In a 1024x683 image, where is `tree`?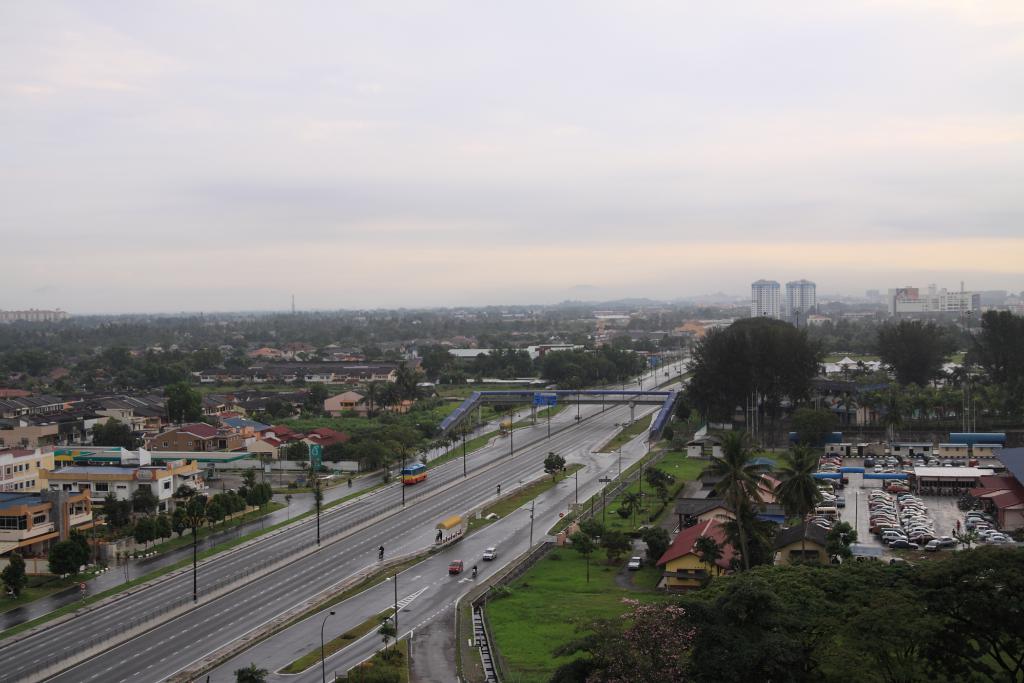
bbox=[781, 443, 828, 547].
